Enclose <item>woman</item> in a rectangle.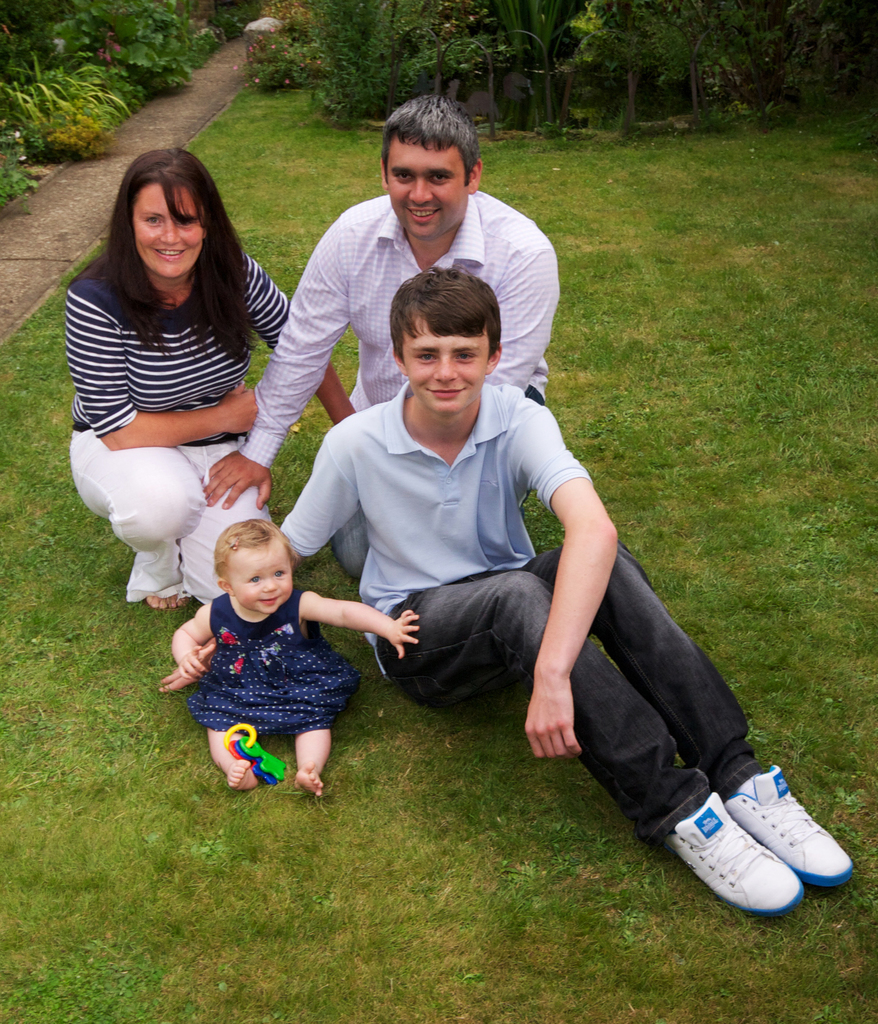
crop(62, 143, 358, 606).
